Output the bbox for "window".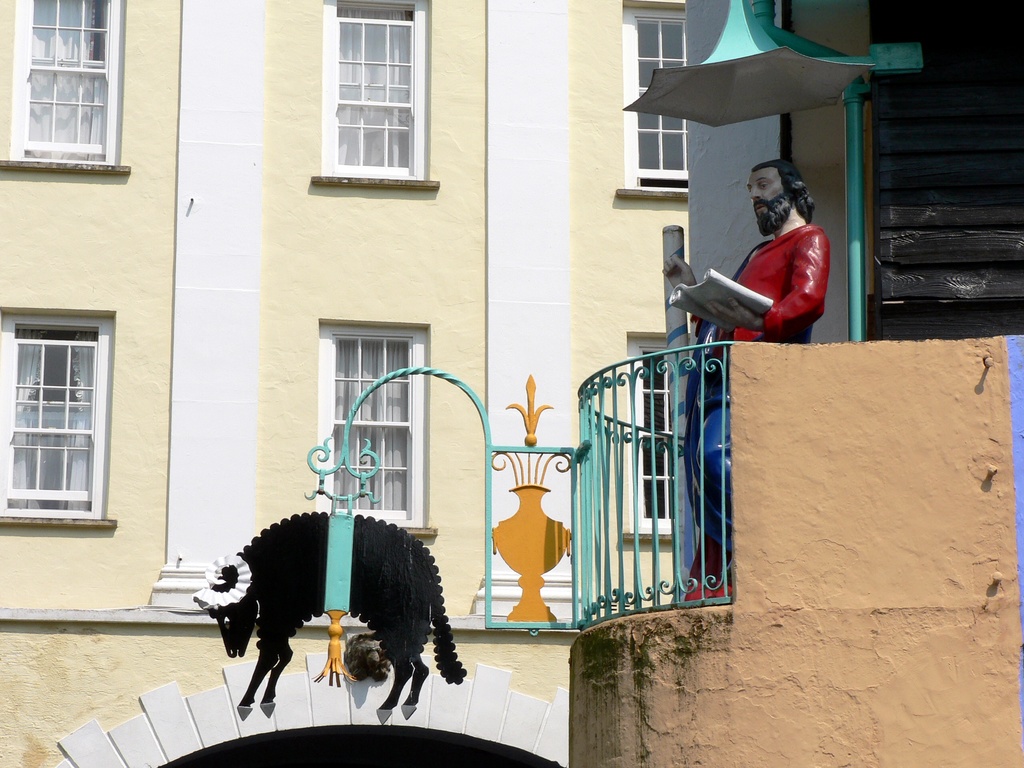
19,300,119,529.
